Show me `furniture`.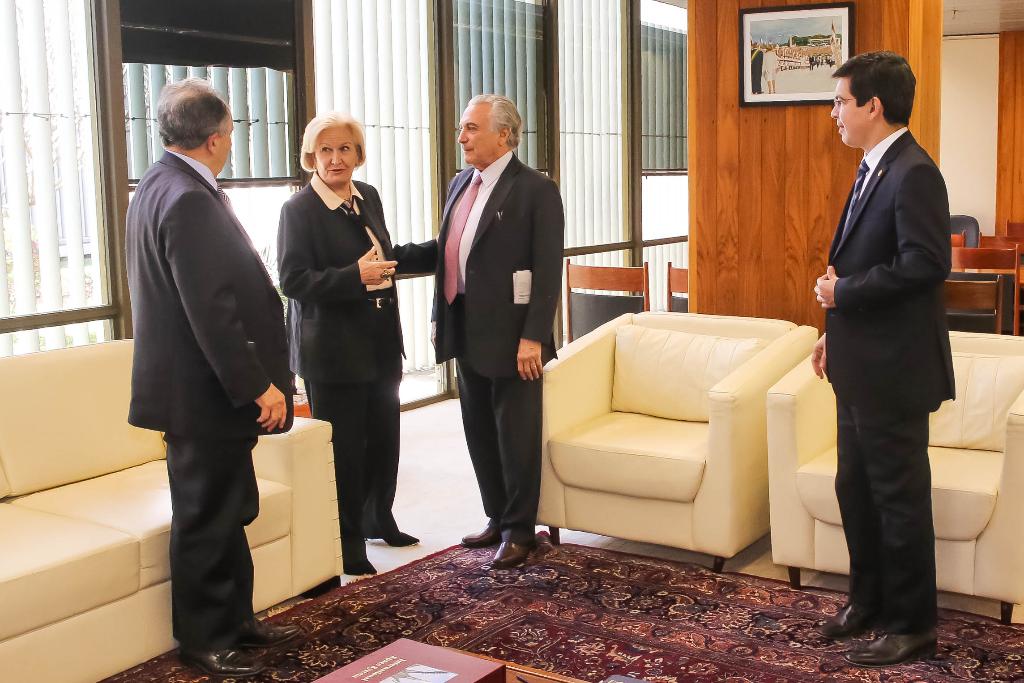
`furniture` is here: pyautogui.locateOnScreen(951, 243, 1021, 276).
